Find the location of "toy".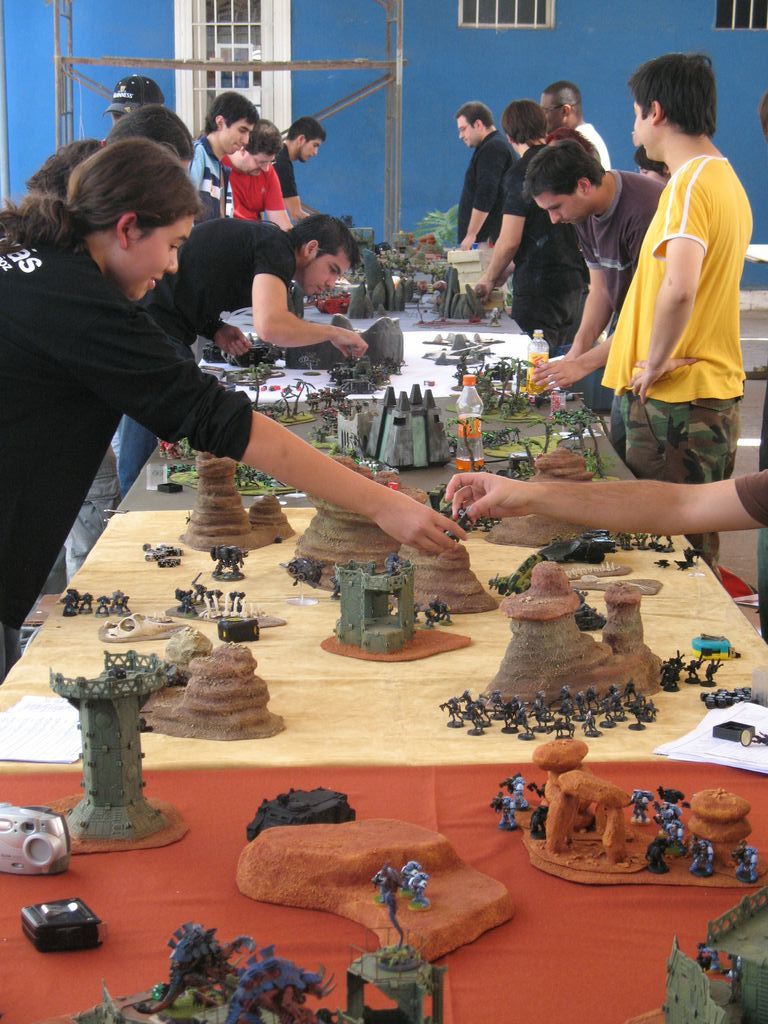
Location: left=174, top=574, right=273, bottom=644.
